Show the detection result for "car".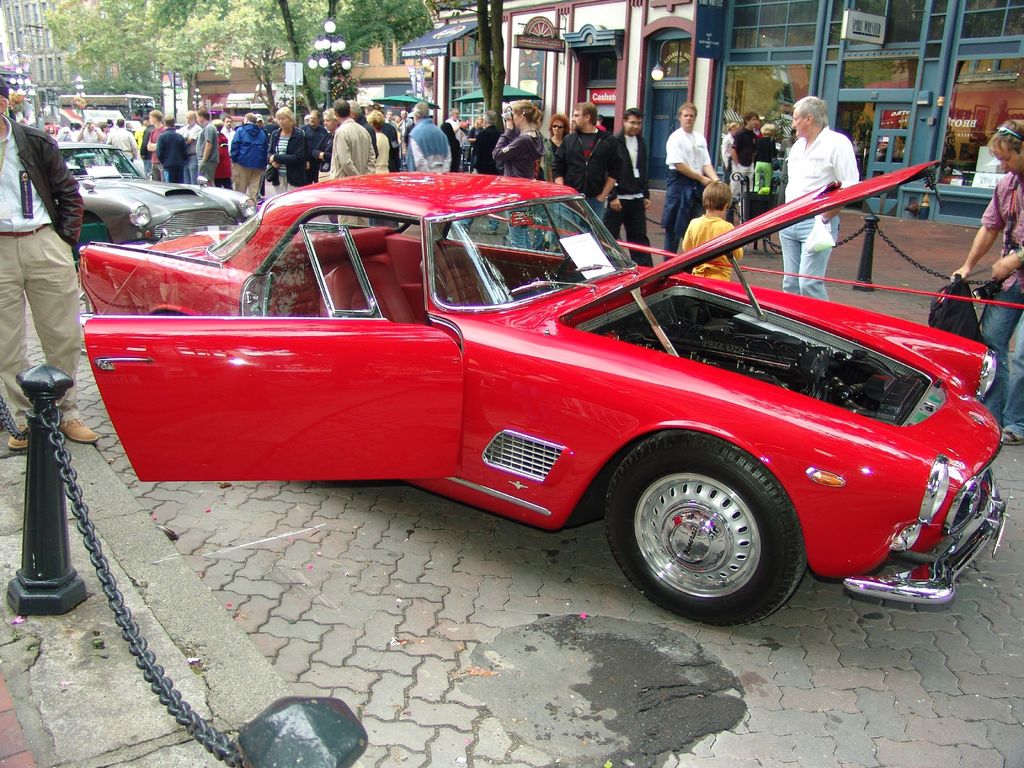
<region>74, 161, 1011, 634</region>.
